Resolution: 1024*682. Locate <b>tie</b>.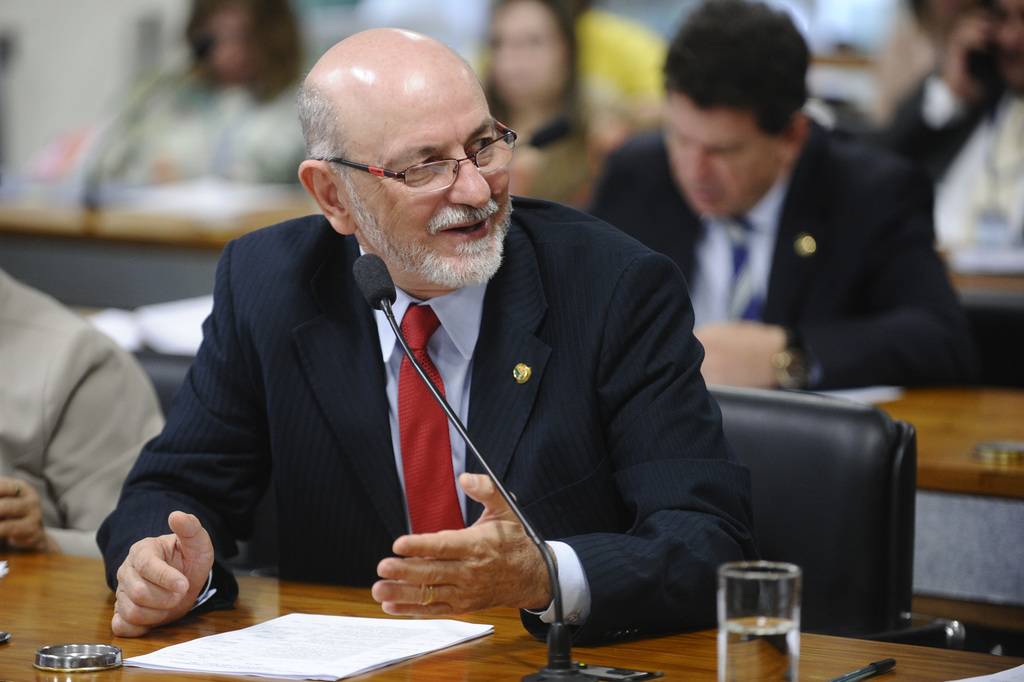
(x1=715, y1=211, x2=772, y2=326).
